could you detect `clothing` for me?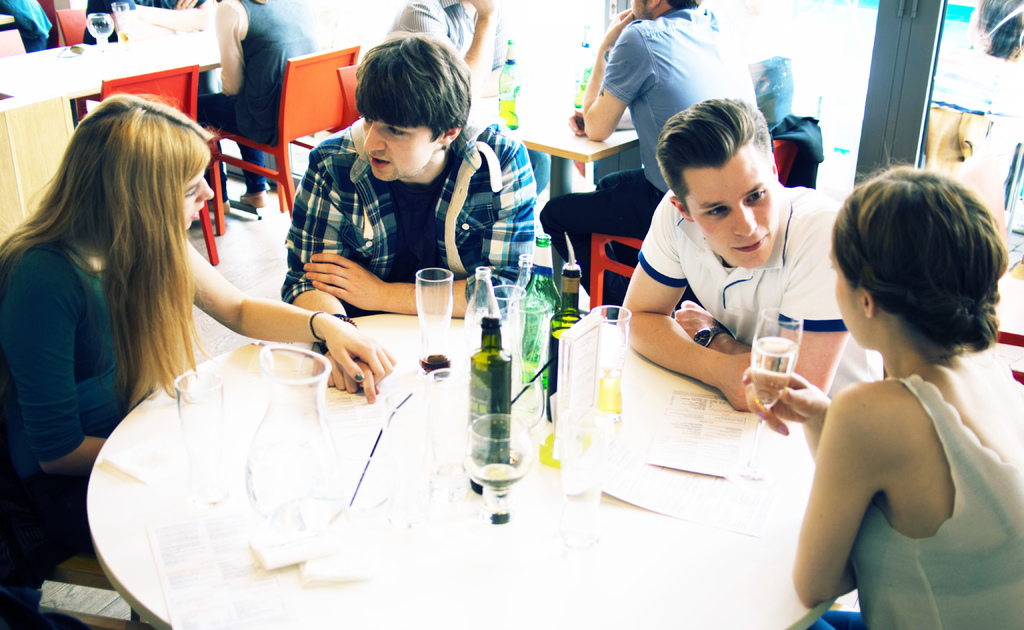
Detection result: BBox(622, 164, 873, 400).
